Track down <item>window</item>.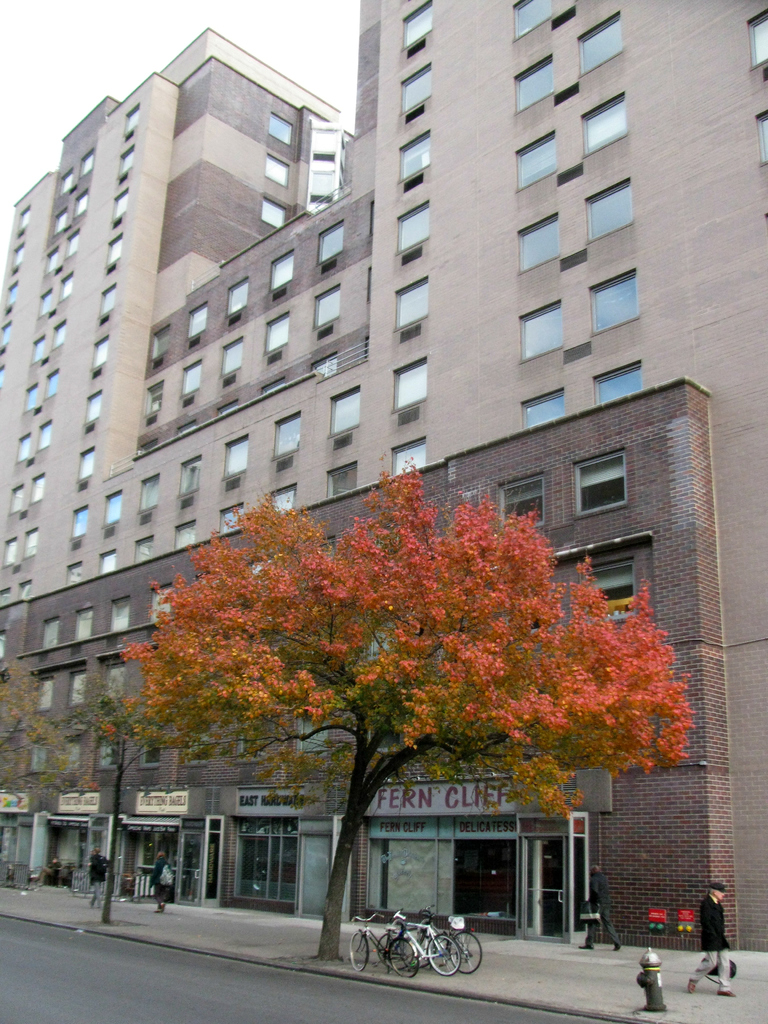
Tracked to 744 8 767 71.
